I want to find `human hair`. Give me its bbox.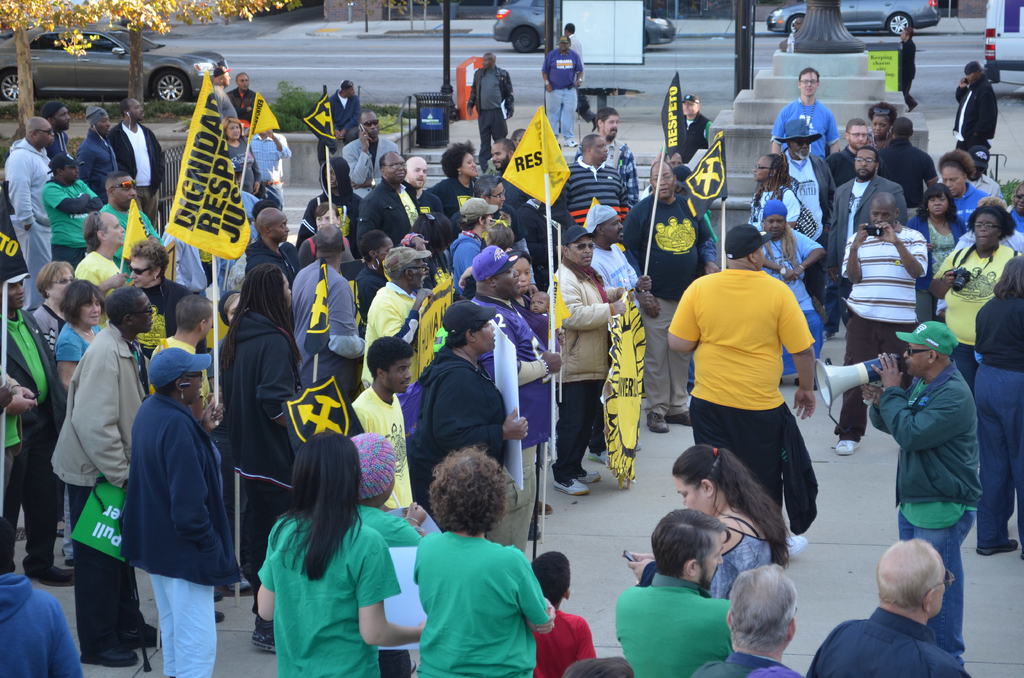
box=[648, 508, 733, 574].
